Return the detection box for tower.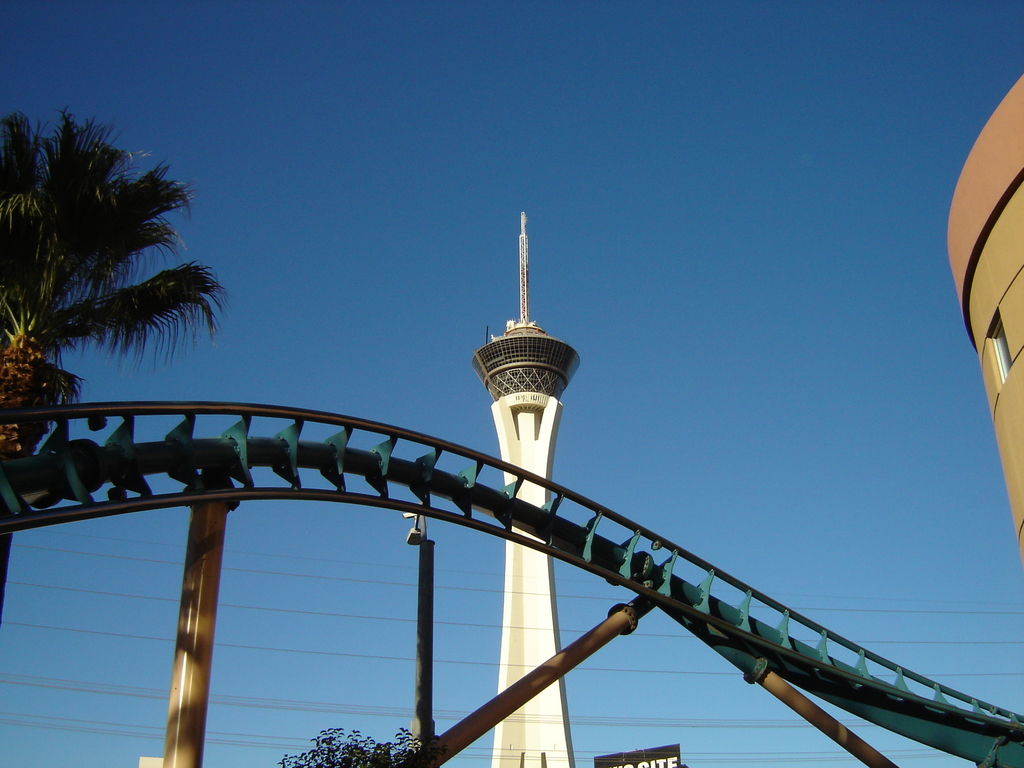
944/67/1023/557.
